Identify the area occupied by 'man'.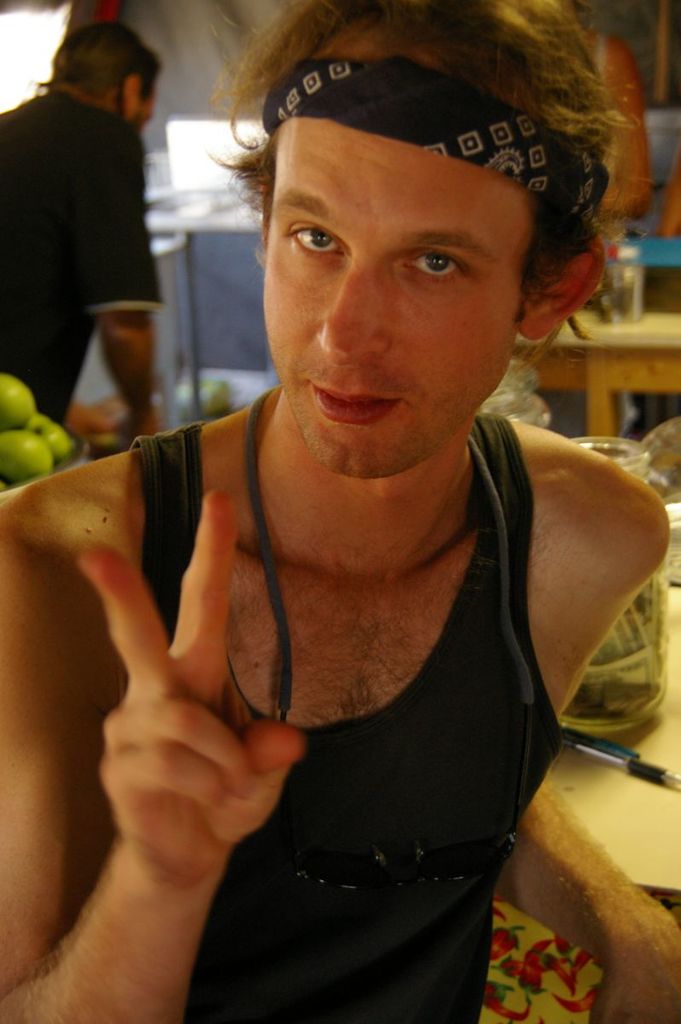
Area: (0,18,164,448).
